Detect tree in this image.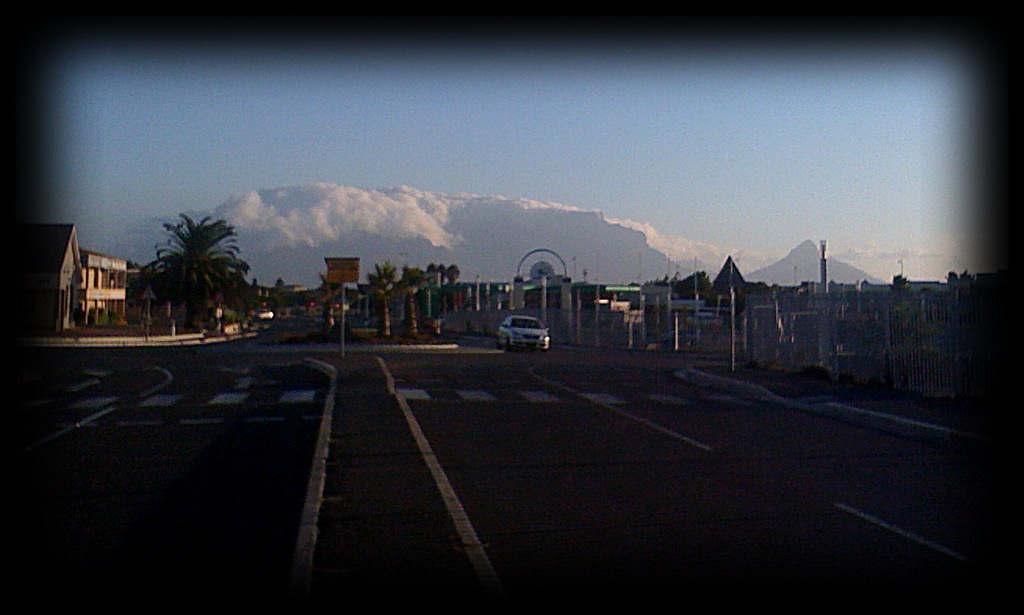
Detection: (x1=398, y1=264, x2=424, y2=336).
